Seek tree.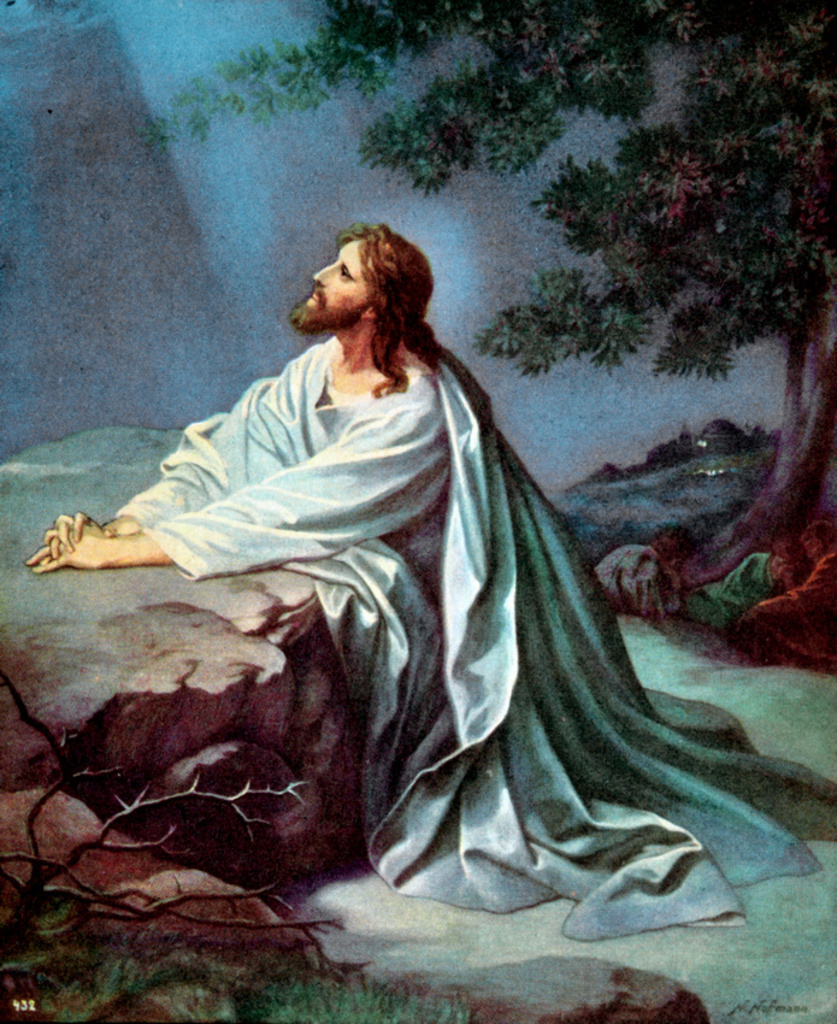
149 4 832 583.
